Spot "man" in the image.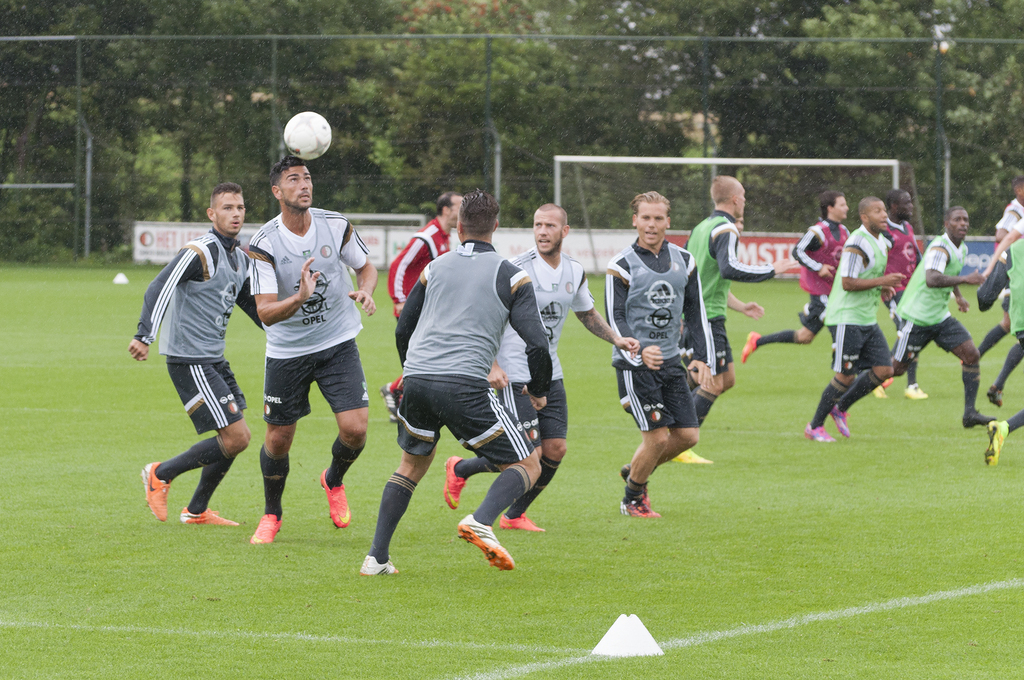
"man" found at region(251, 152, 383, 546).
